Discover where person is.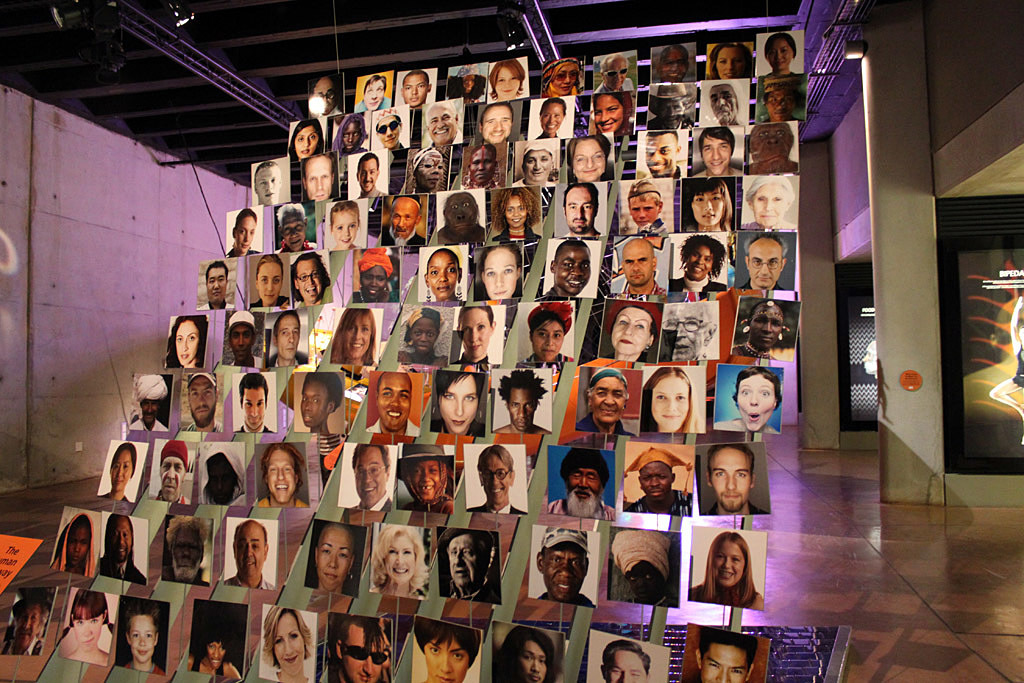
Discovered at (478,244,519,299).
